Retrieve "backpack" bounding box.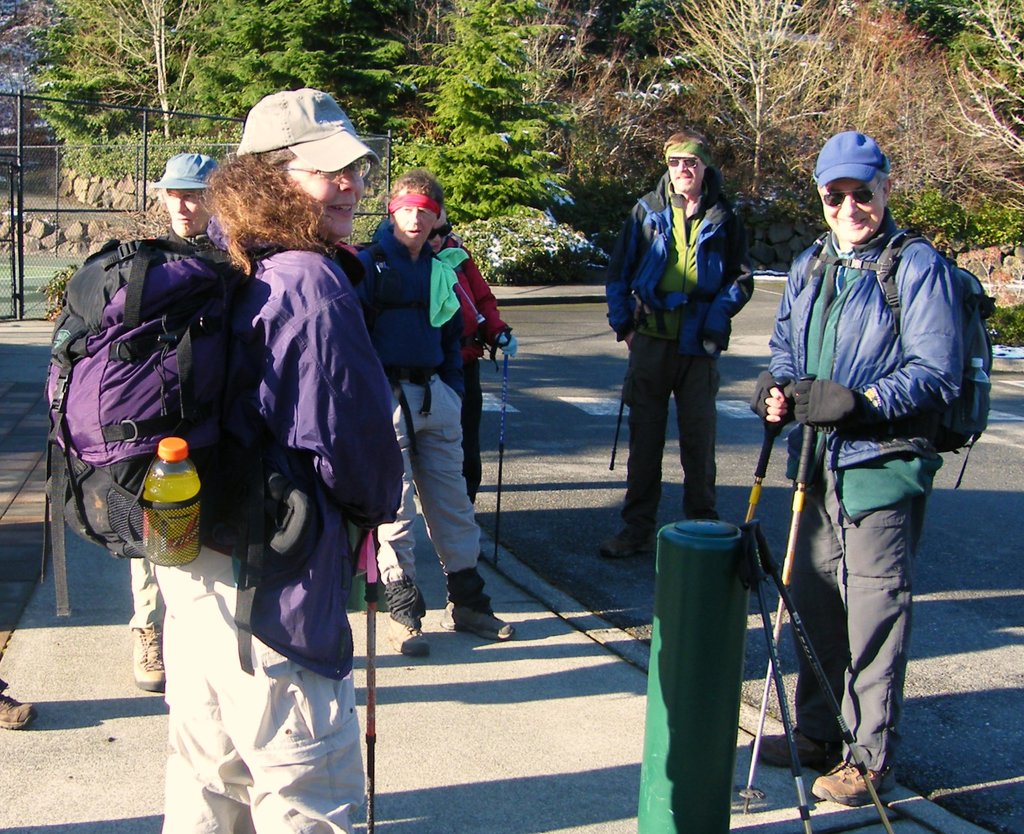
Bounding box: {"x1": 347, "y1": 232, "x2": 450, "y2": 402}.
